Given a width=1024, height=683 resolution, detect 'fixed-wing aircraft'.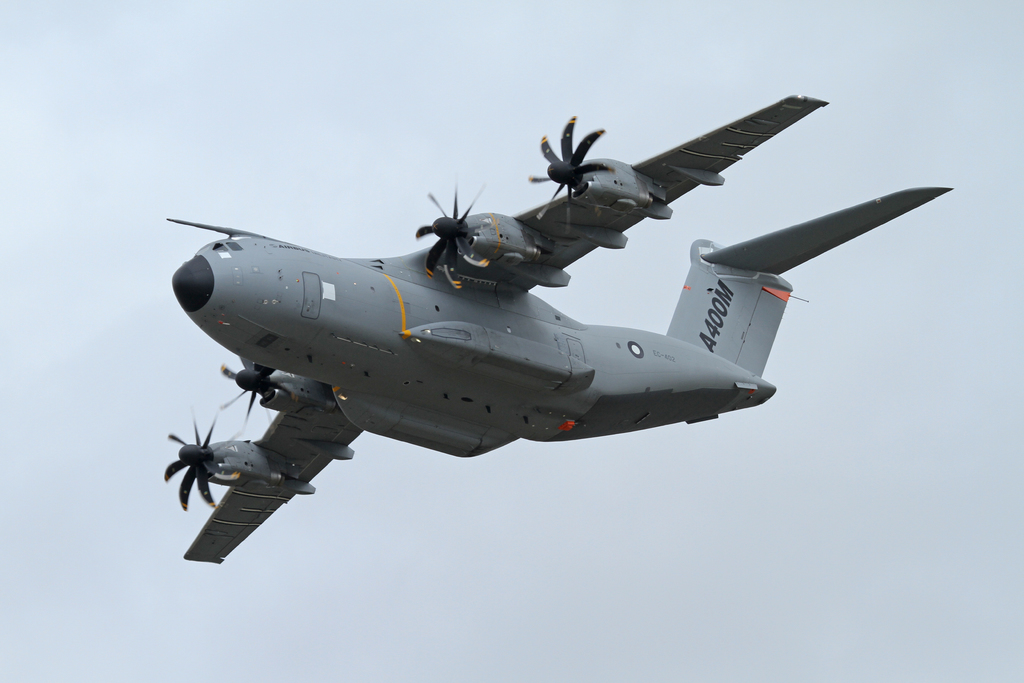
163,95,952,565.
